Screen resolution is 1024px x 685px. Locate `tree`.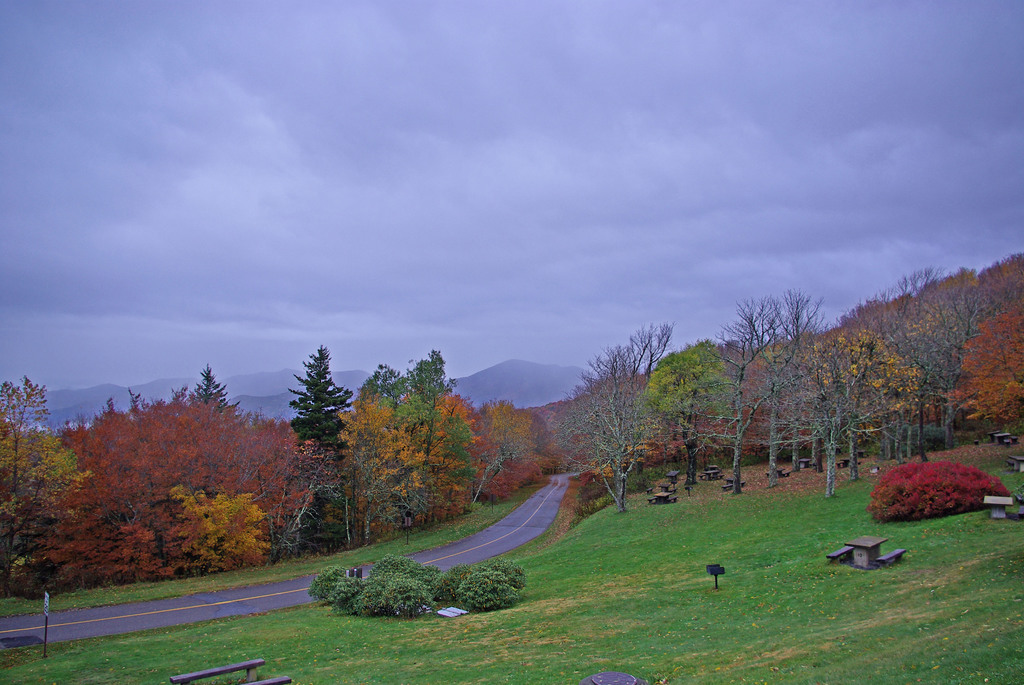
[left=559, top=317, right=680, bottom=512].
